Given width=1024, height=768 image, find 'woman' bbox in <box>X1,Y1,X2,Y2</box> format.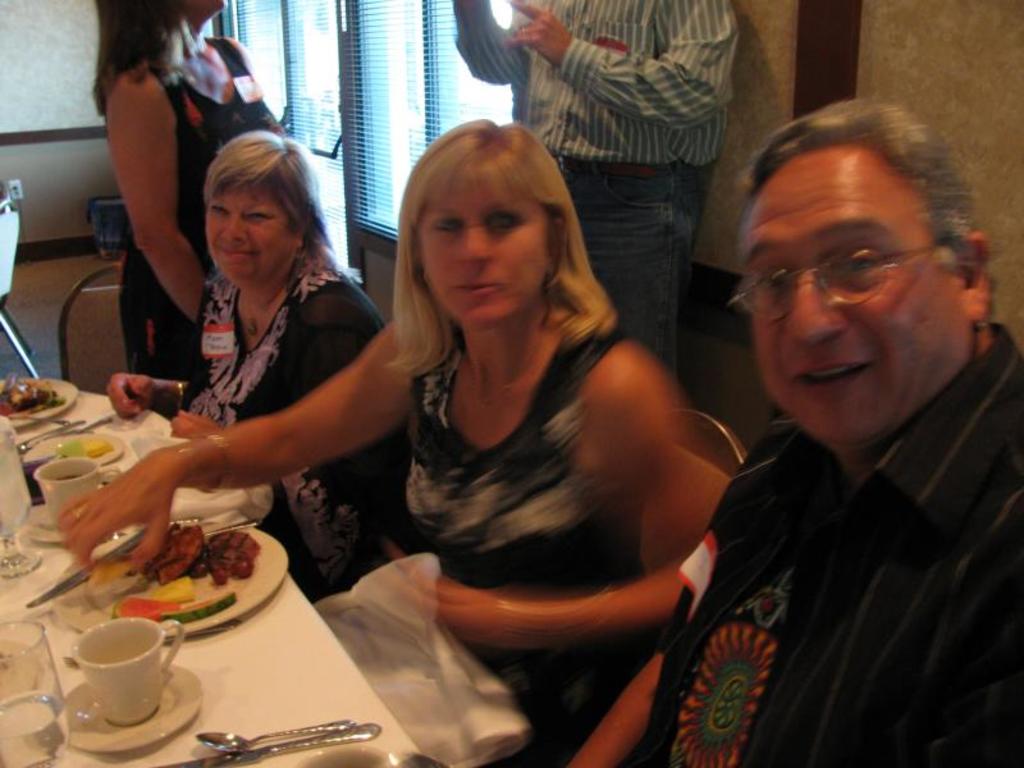
<box>51,118,714,758</box>.
